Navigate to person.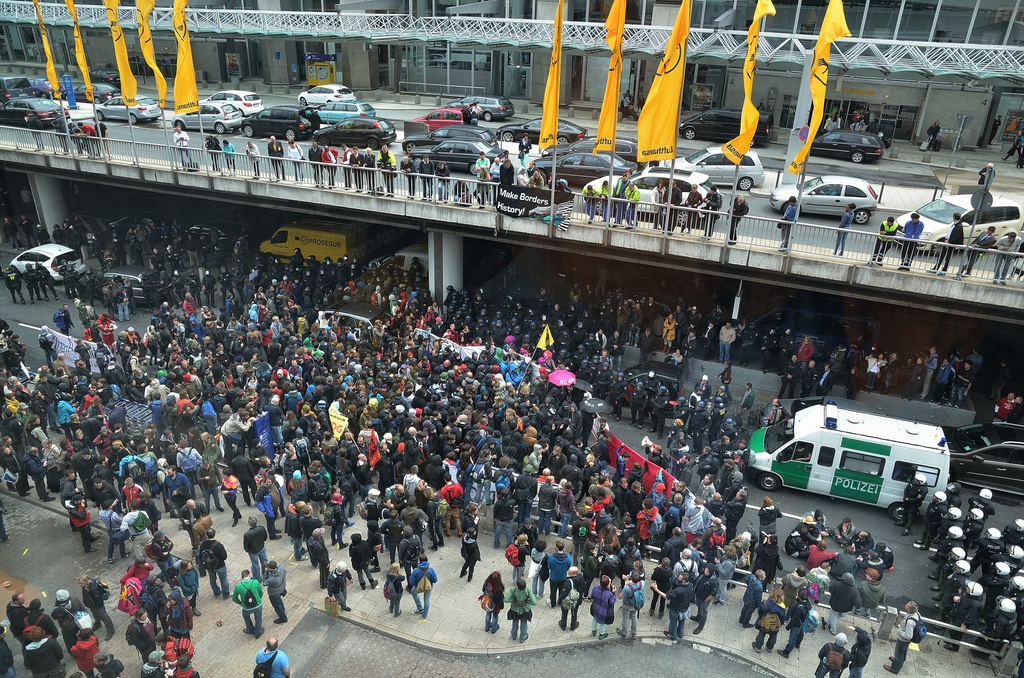
Navigation target: (x1=517, y1=136, x2=531, y2=166).
